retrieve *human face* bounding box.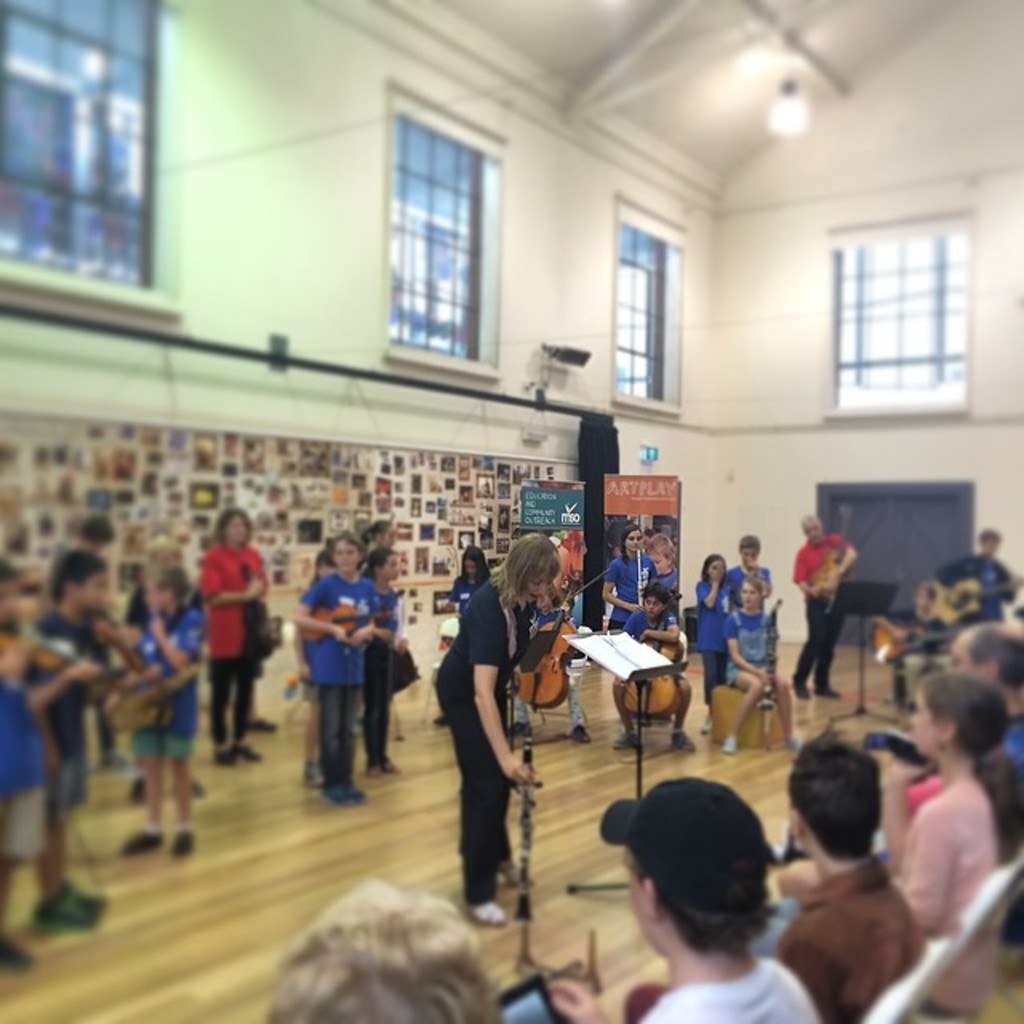
Bounding box: [224,518,246,547].
